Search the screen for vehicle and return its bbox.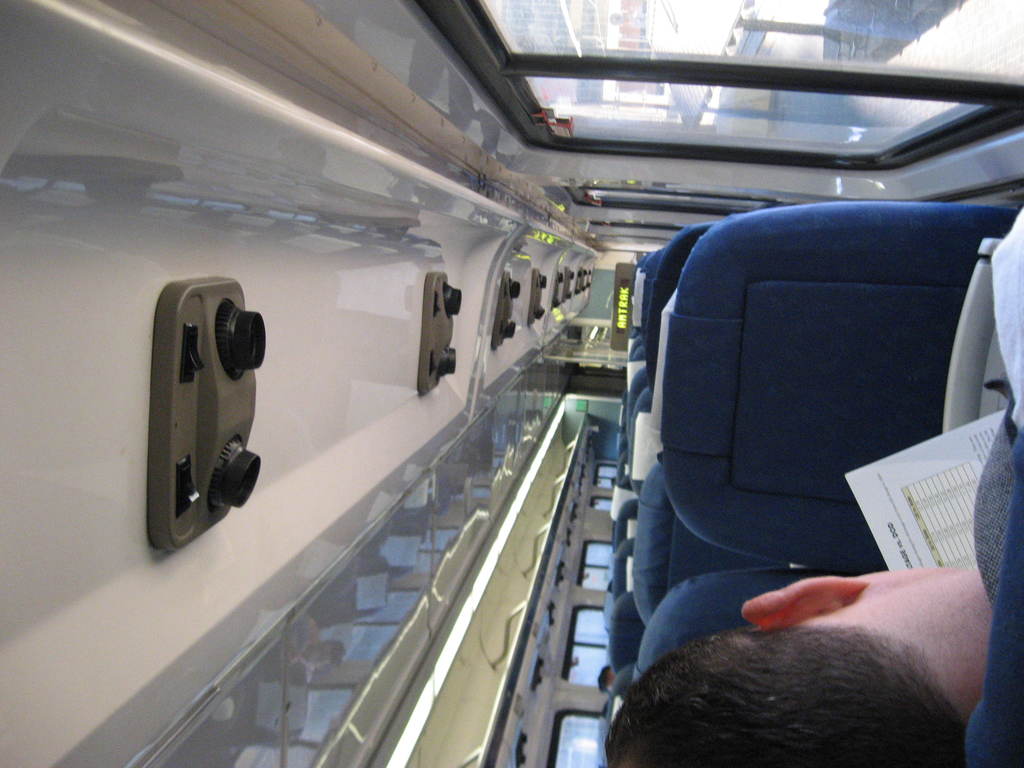
Found: region(98, 43, 1007, 726).
